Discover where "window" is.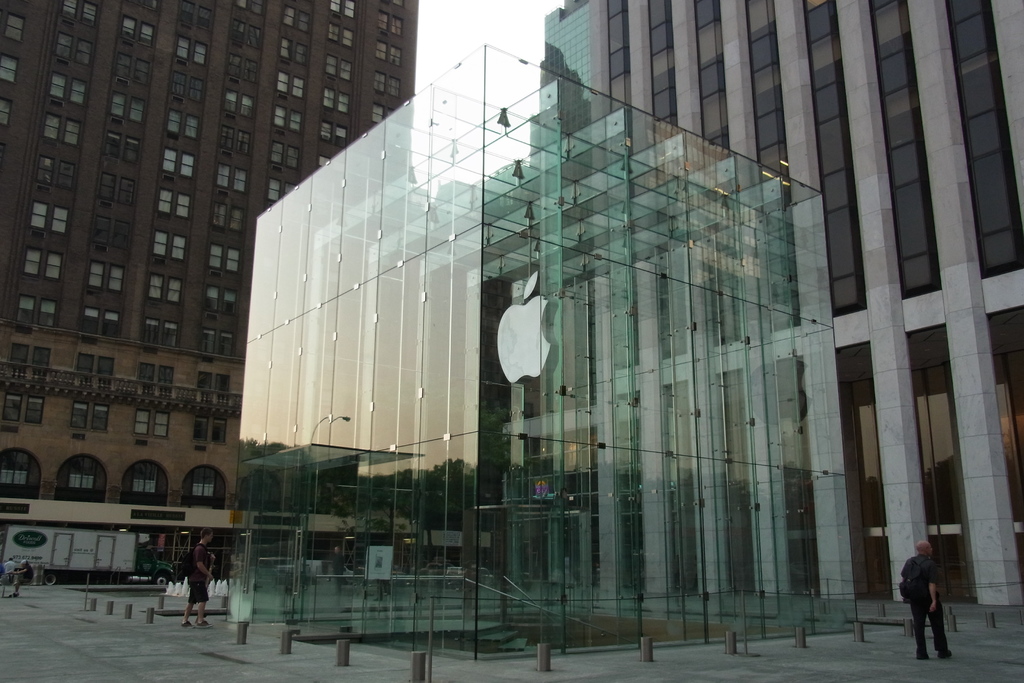
Discovered at (131,131,147,165).
